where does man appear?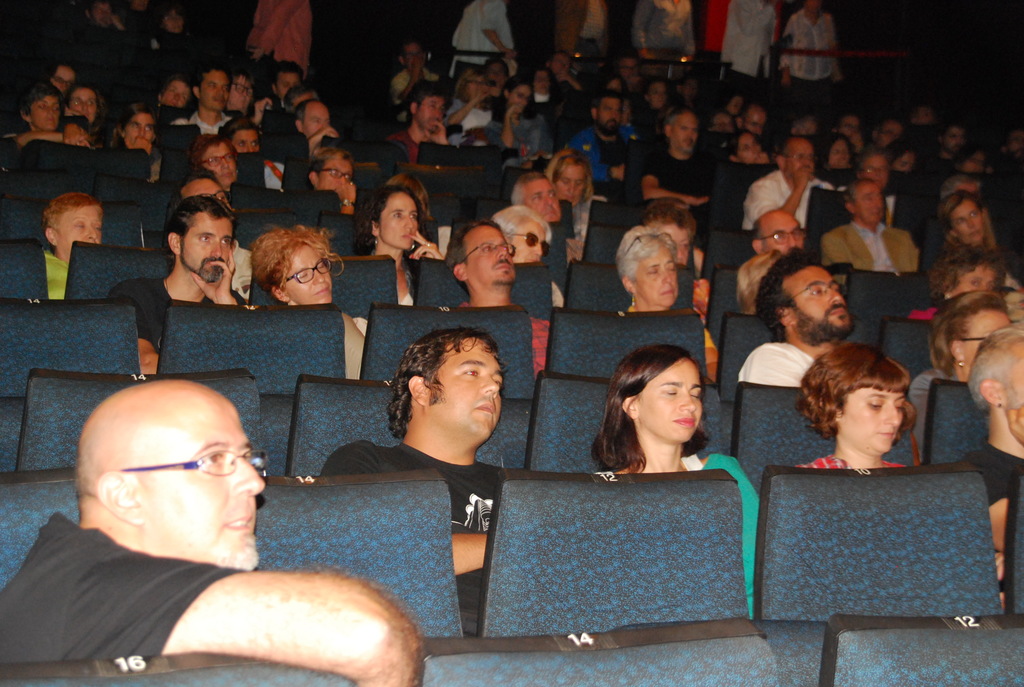
Appears at rect(554, 0, 609, 71).
